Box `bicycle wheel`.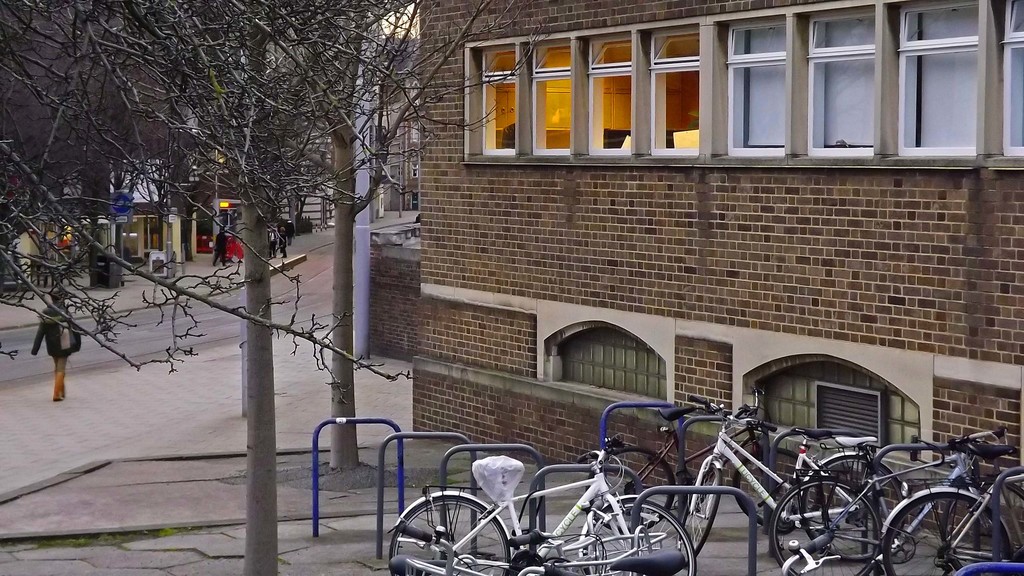
416:501:499:564.
